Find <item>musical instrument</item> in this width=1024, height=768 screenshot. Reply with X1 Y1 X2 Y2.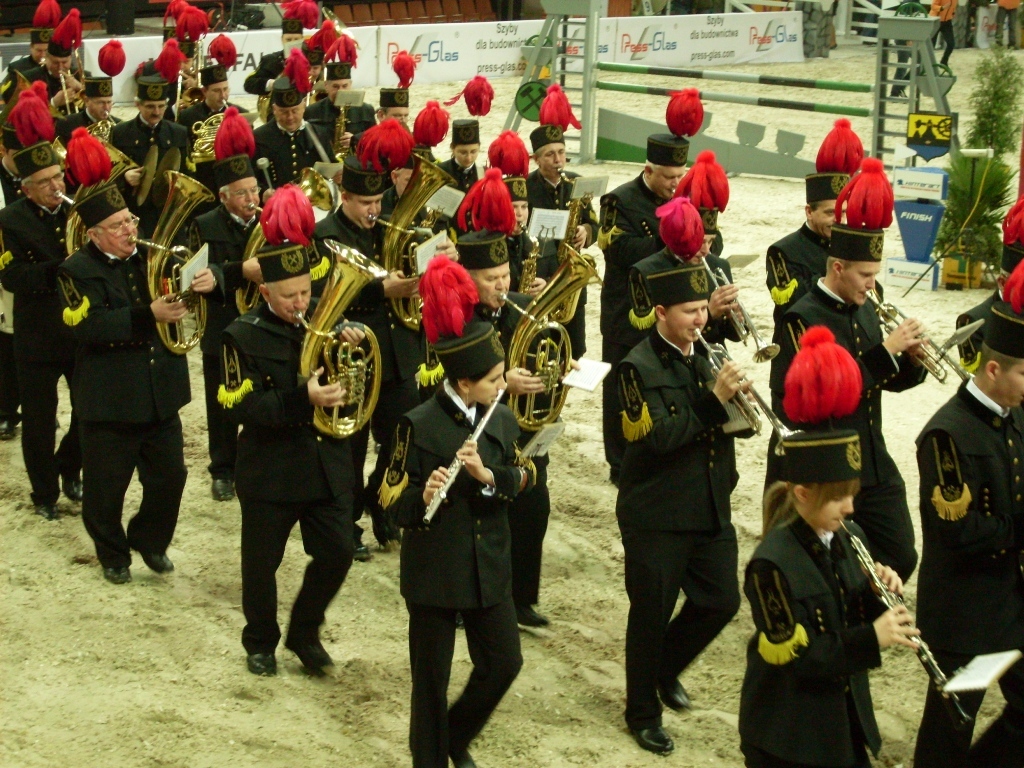
499 240 600 443.
